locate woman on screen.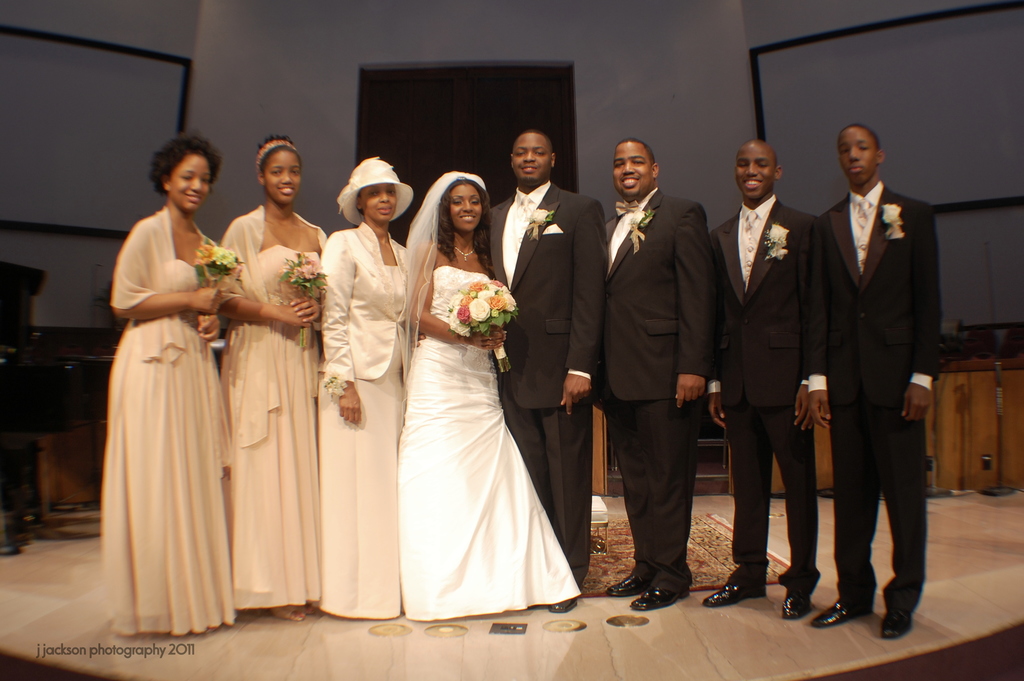
On screen at x1=315, y1=151, x2=413, y2=623.
